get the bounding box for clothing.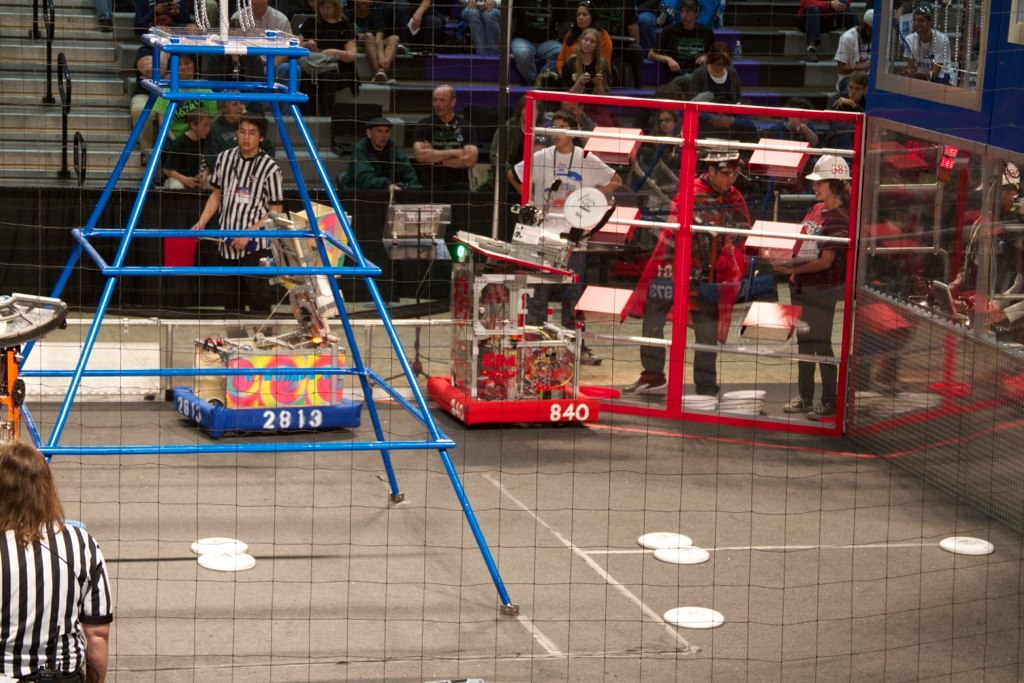
bbox=[650, 20, 716, 84].
